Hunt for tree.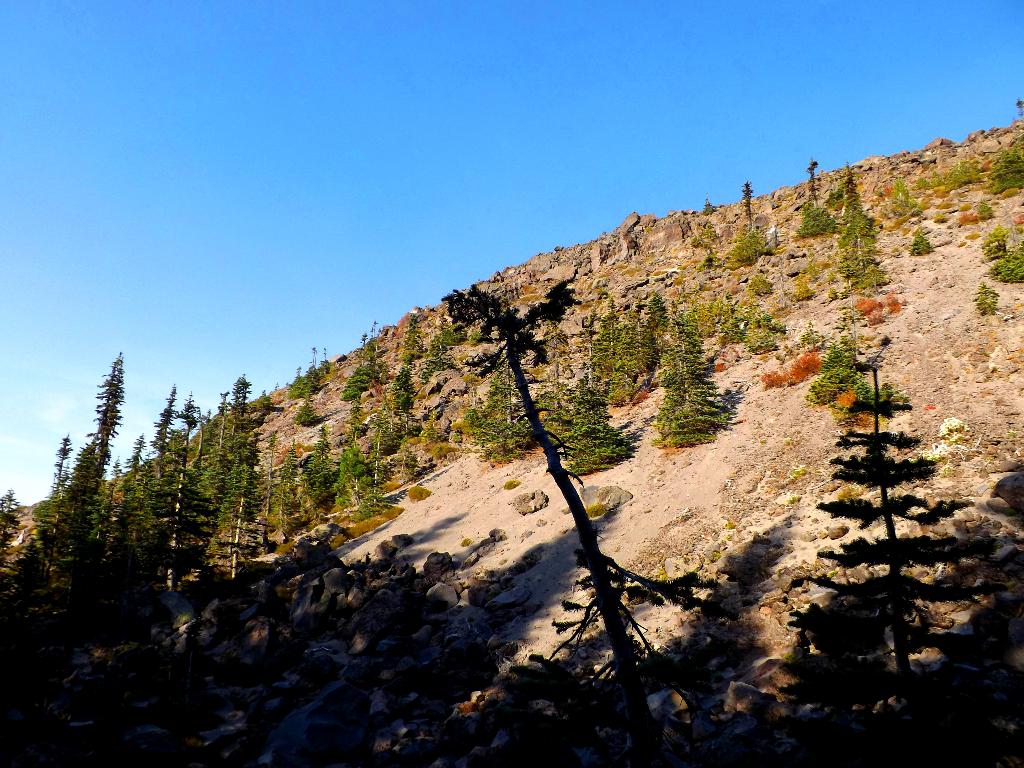
Hunted down at 802/159/827/206.
